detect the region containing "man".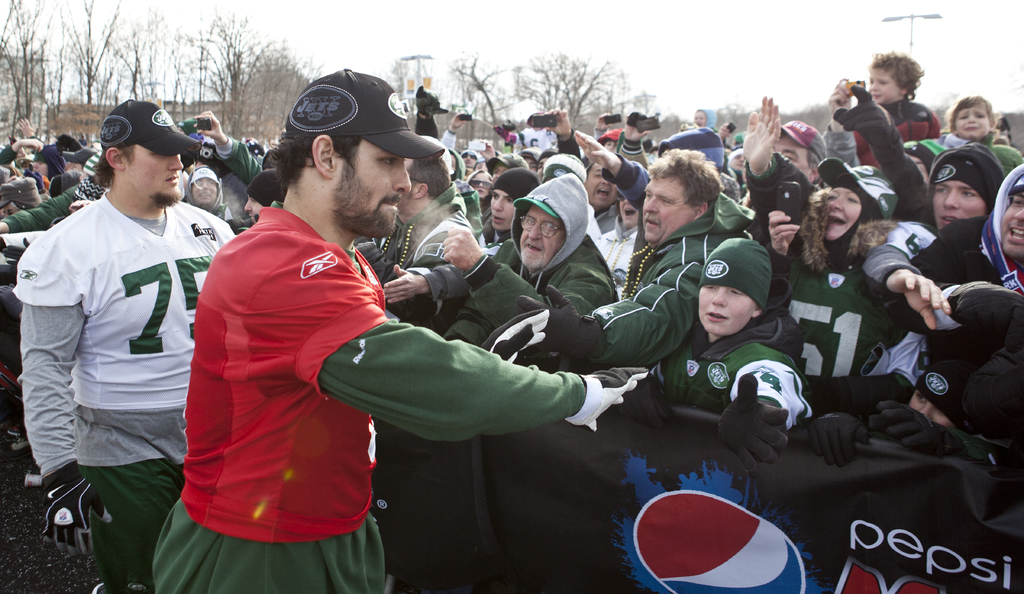
region(742, 92, 831, 242).
